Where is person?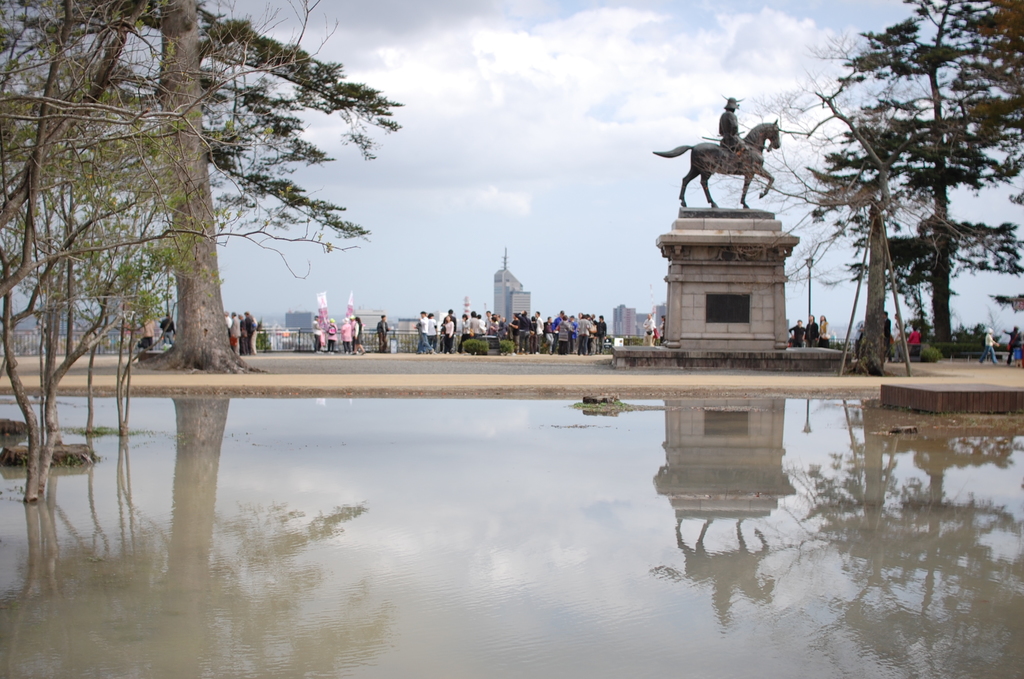
l=854, t=322, r=863, b=361.
